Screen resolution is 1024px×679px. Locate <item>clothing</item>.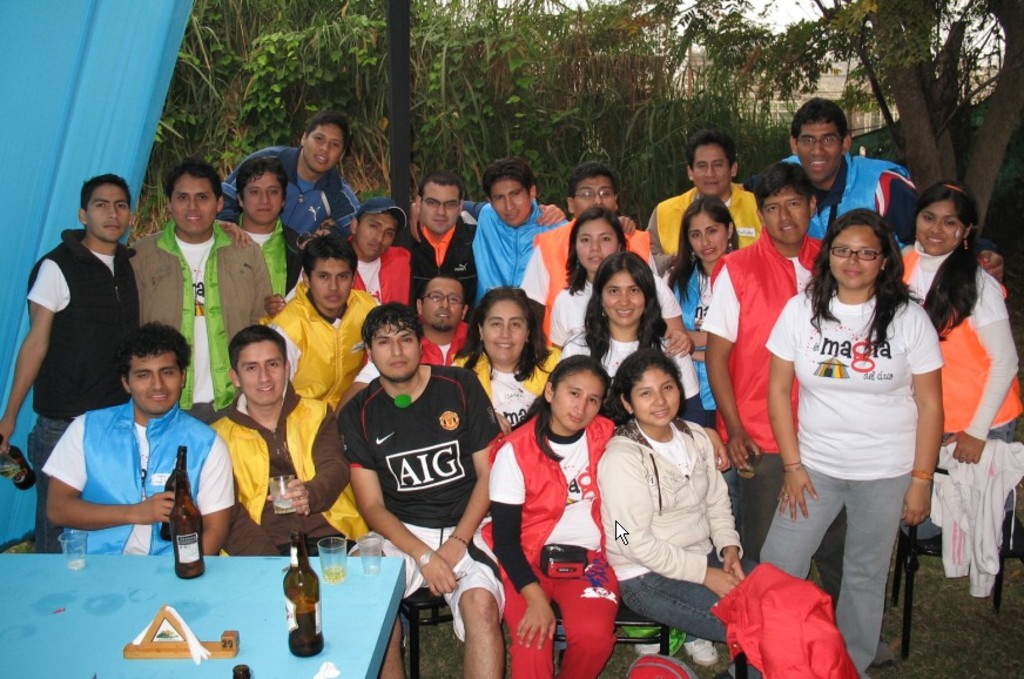
<bbox>356, 323, 470, 385</bbox>.
